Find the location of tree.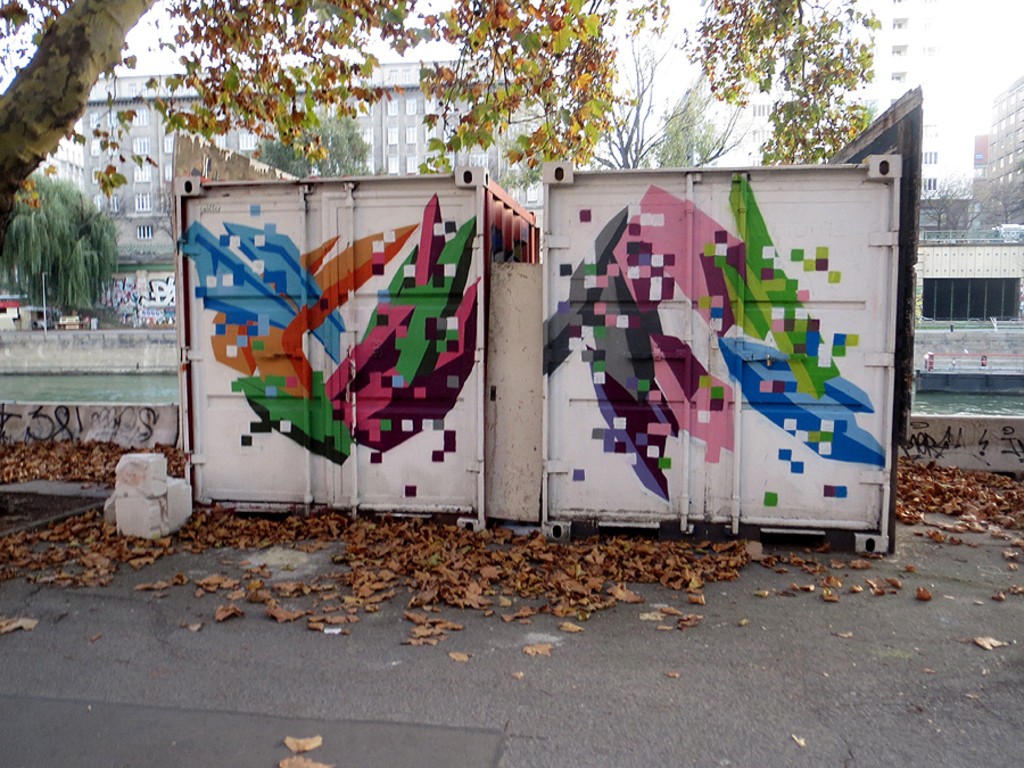
Location: 923/168/990/230.
